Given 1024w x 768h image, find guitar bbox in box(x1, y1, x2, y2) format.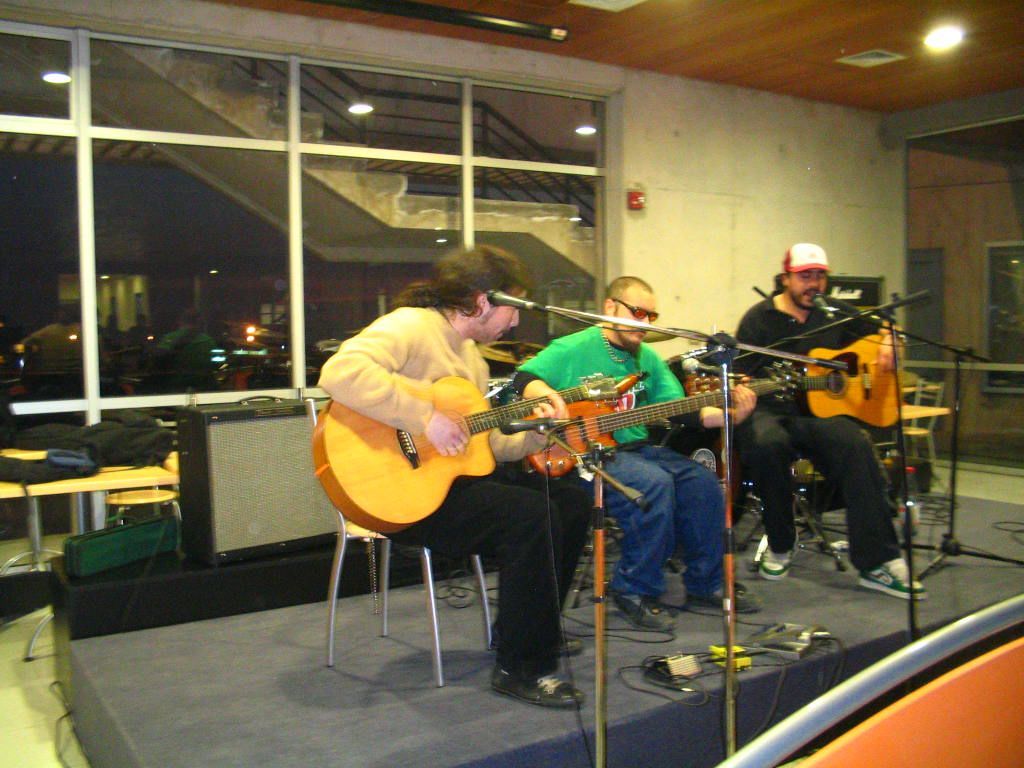
box(506, 350, 818, 481).
